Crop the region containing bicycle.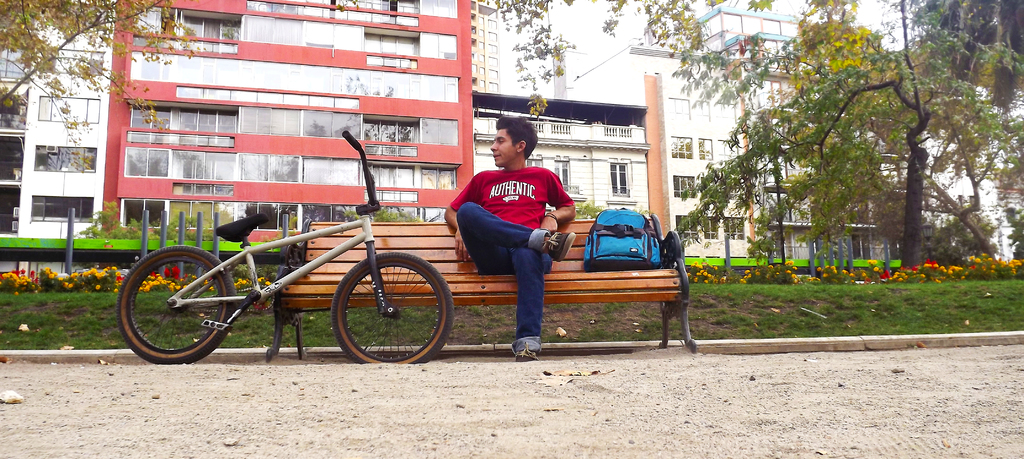
Crop region: bbox(127, 178, 467, 372).
